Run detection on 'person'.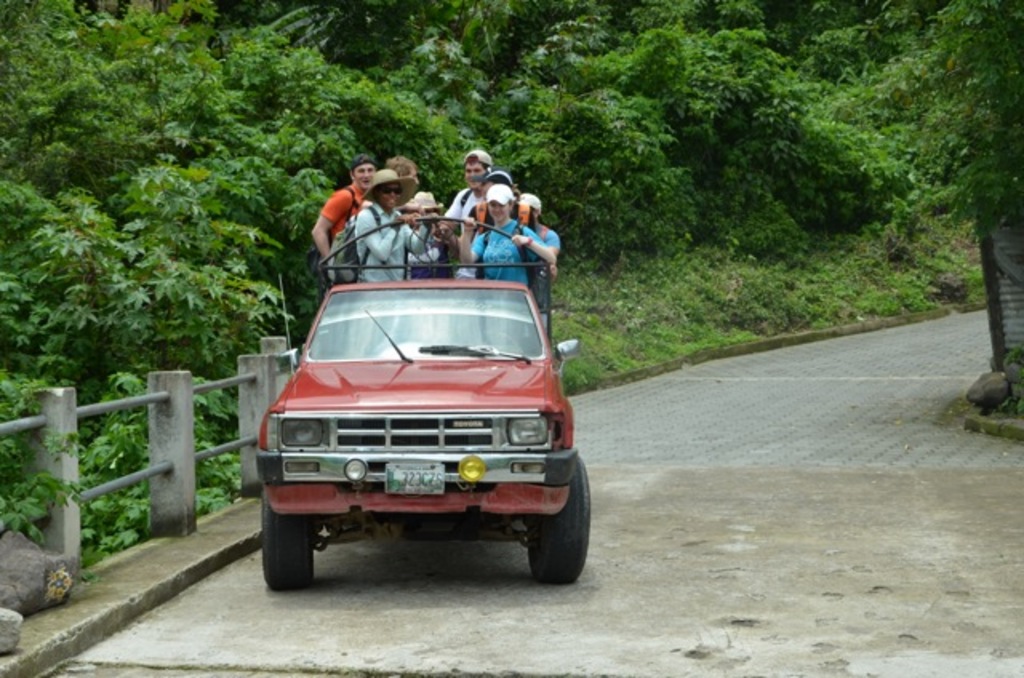
Result: (left=306, top=149, right=381, bottom=296).
